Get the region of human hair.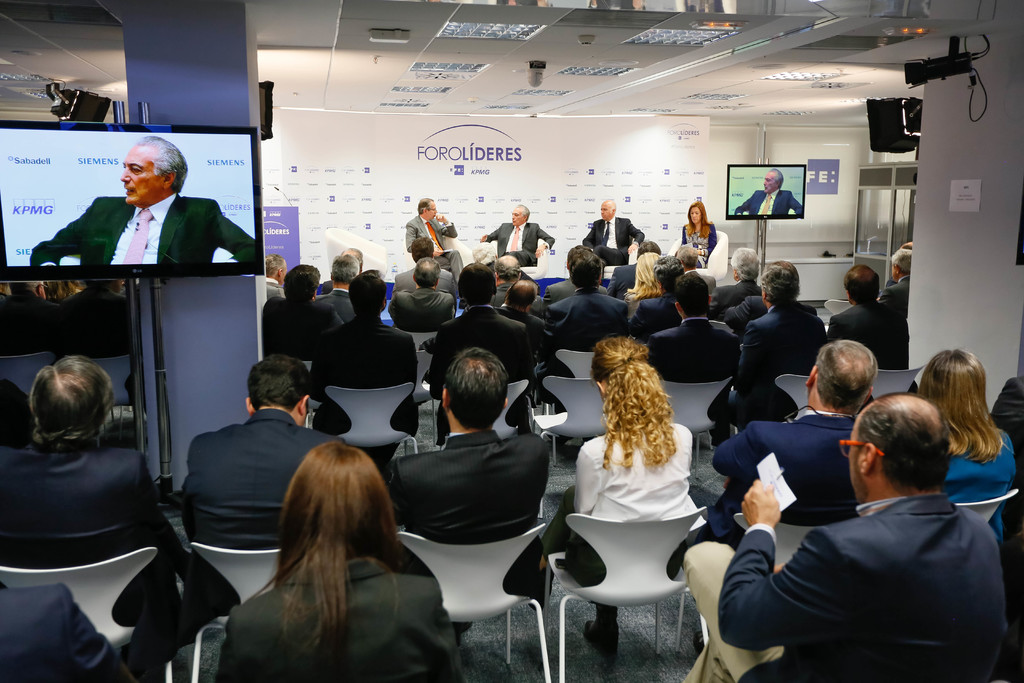
bbox(505, 277, 538, 312).
